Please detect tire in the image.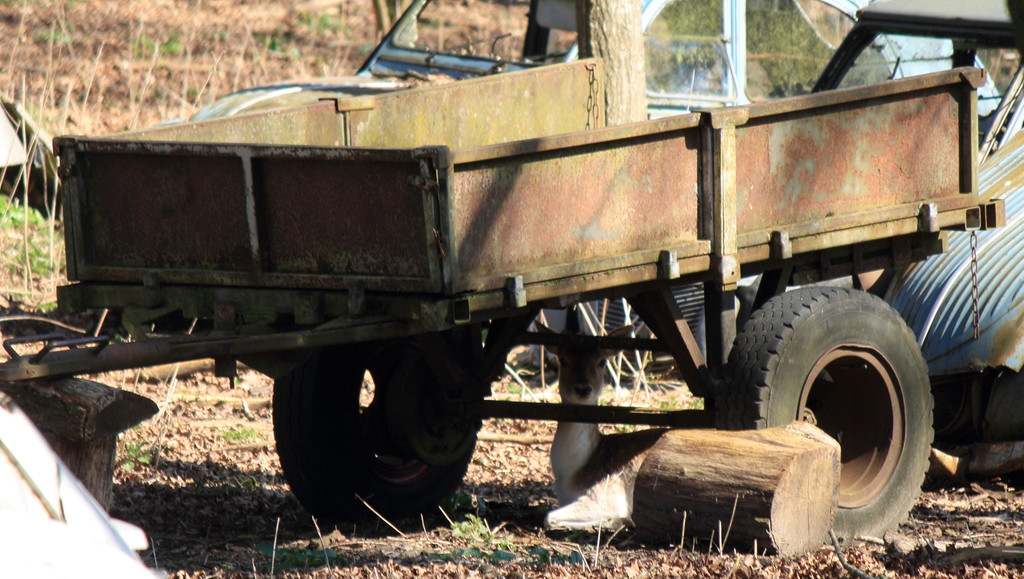
box(273, 324, 483, 520).
